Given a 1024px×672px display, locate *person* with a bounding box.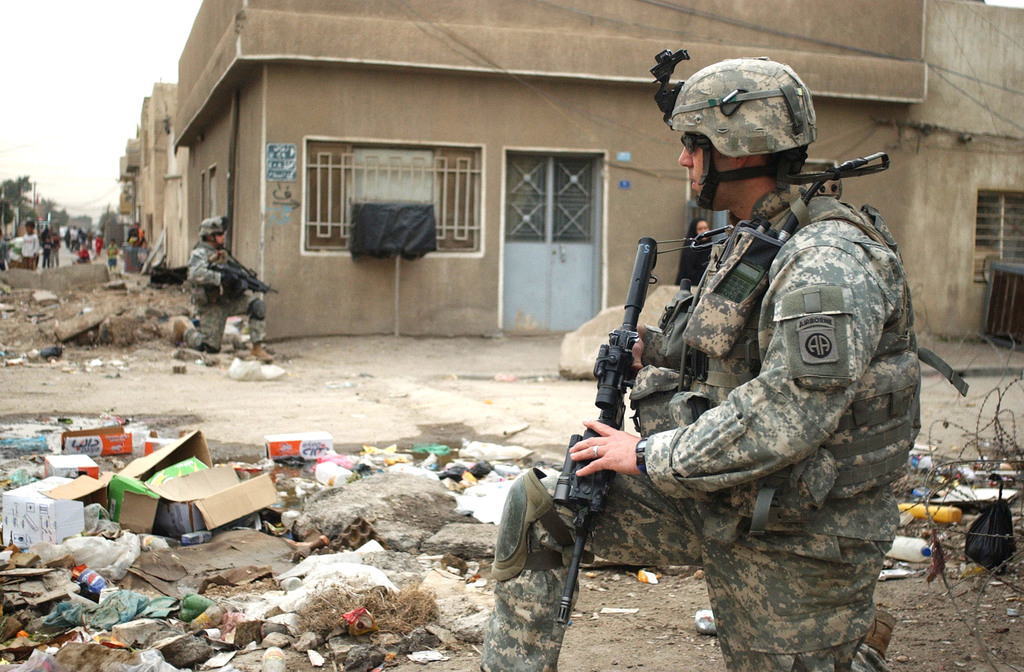
Located: <region>169, 211, 275, 364</region>.
